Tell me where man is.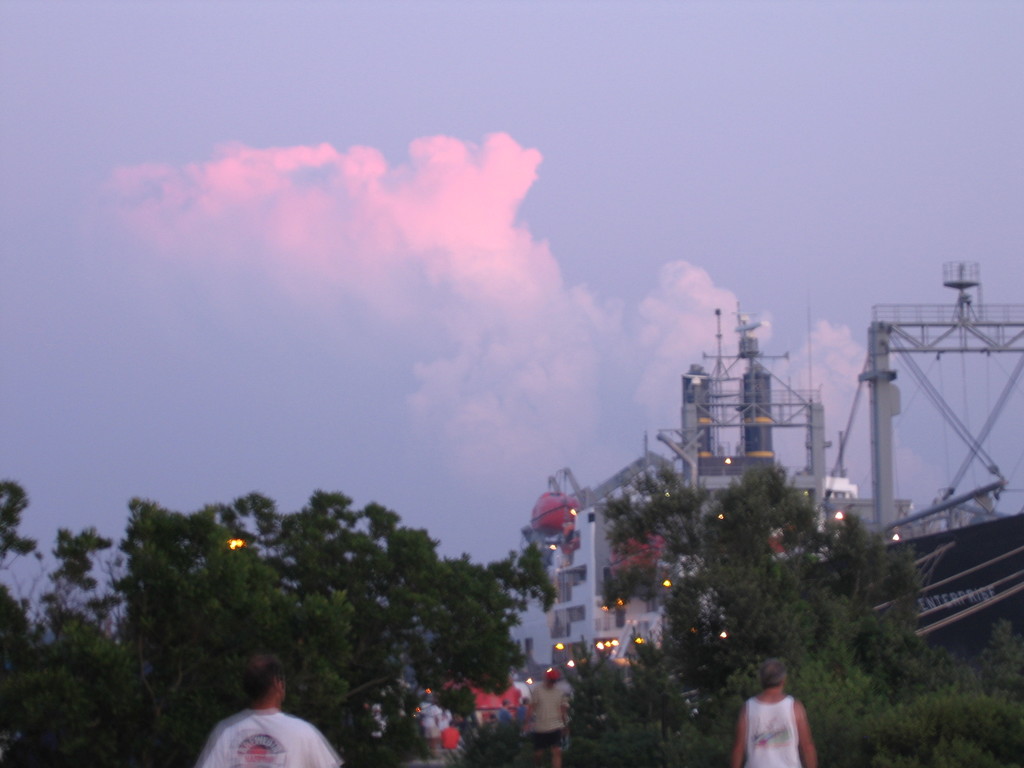
man is at (525,665,573,767).
